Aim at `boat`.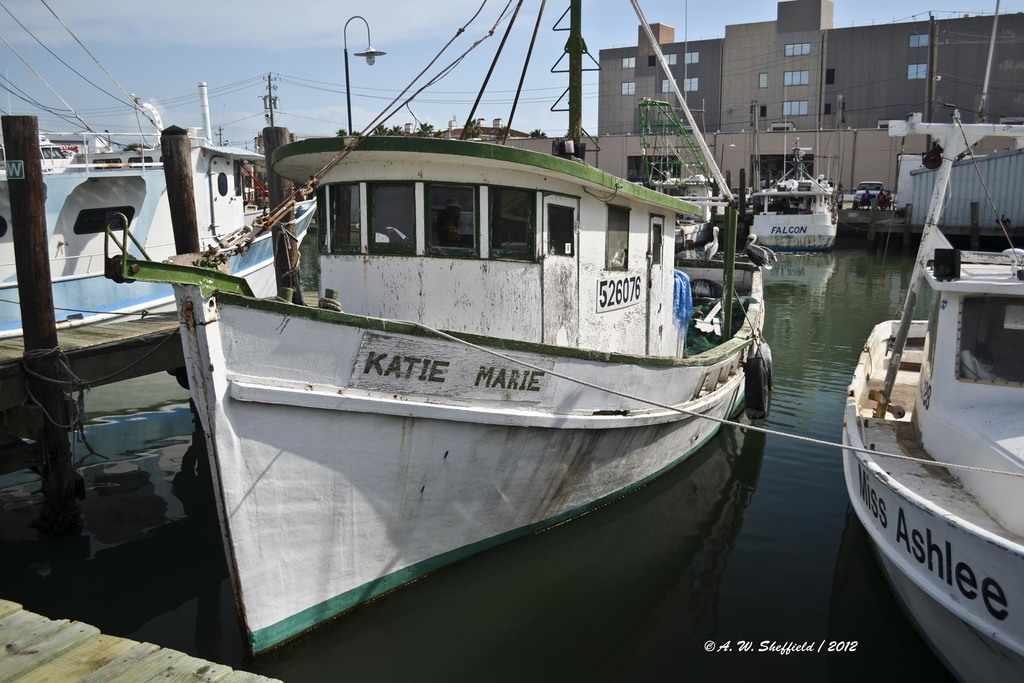
Aimed at l=829, t=131, r=1023, b=682.
